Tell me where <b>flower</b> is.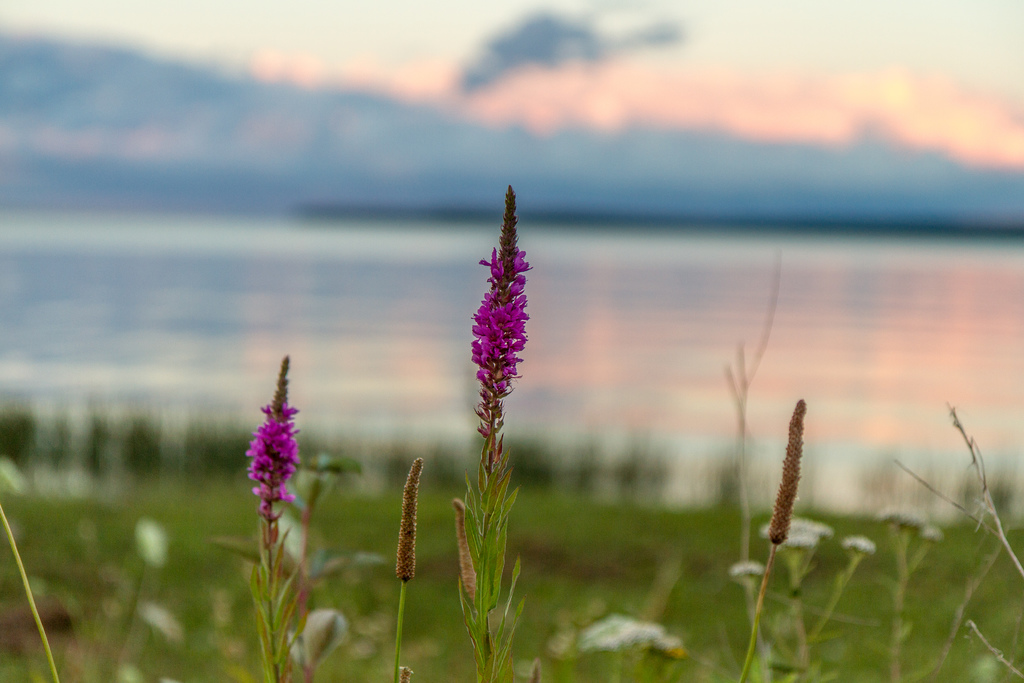
<b>flower</b> is at crop(833, 529, 871, 558).
